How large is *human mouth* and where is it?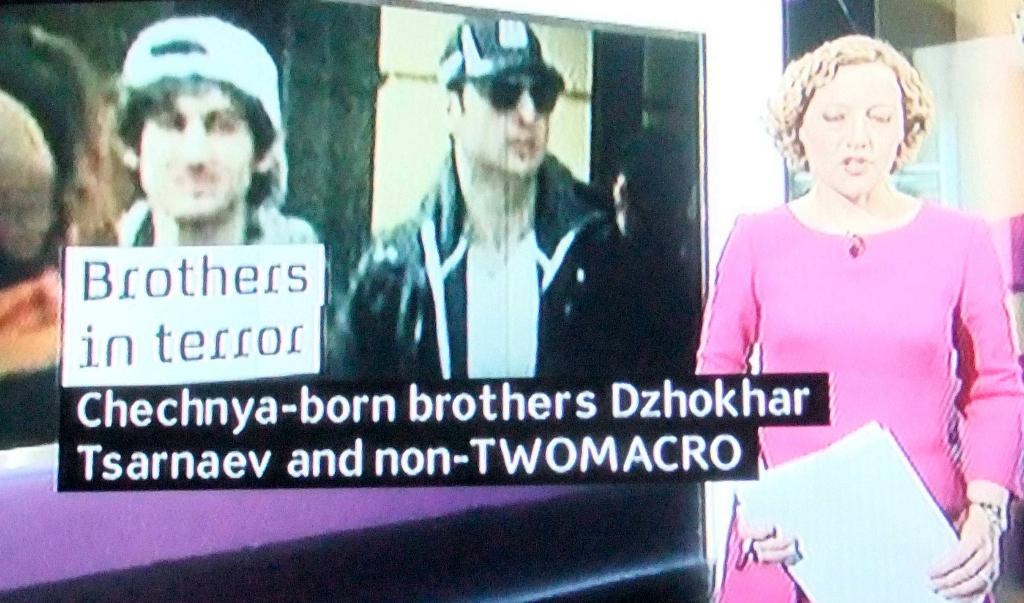
Bounding box: bbox=[169, 177, 224, 186].
